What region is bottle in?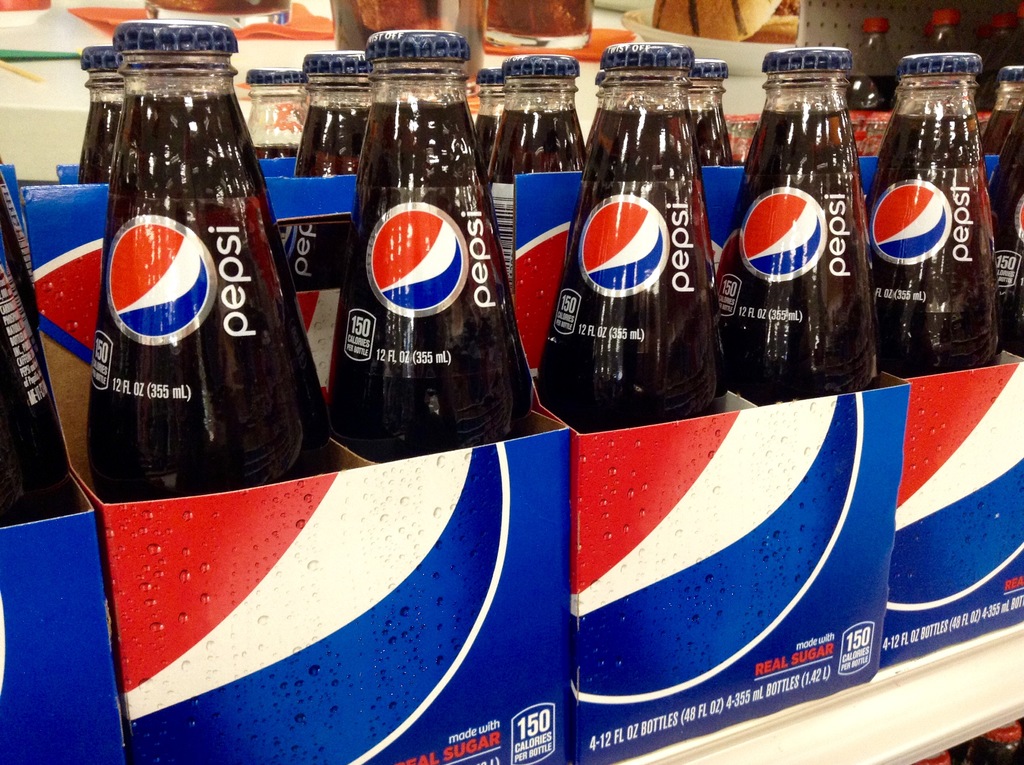
box(77, 45, 126, 185).
